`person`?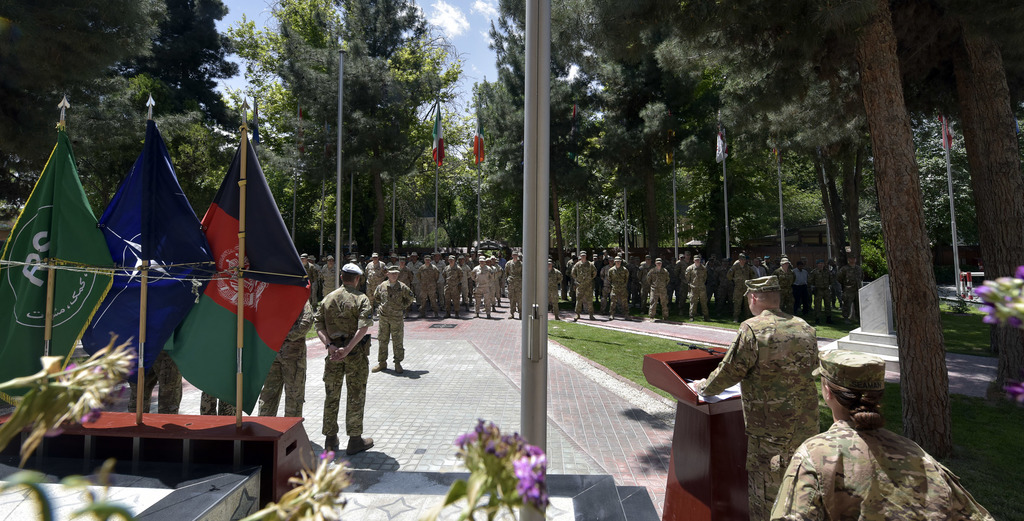
719/252/748/319
